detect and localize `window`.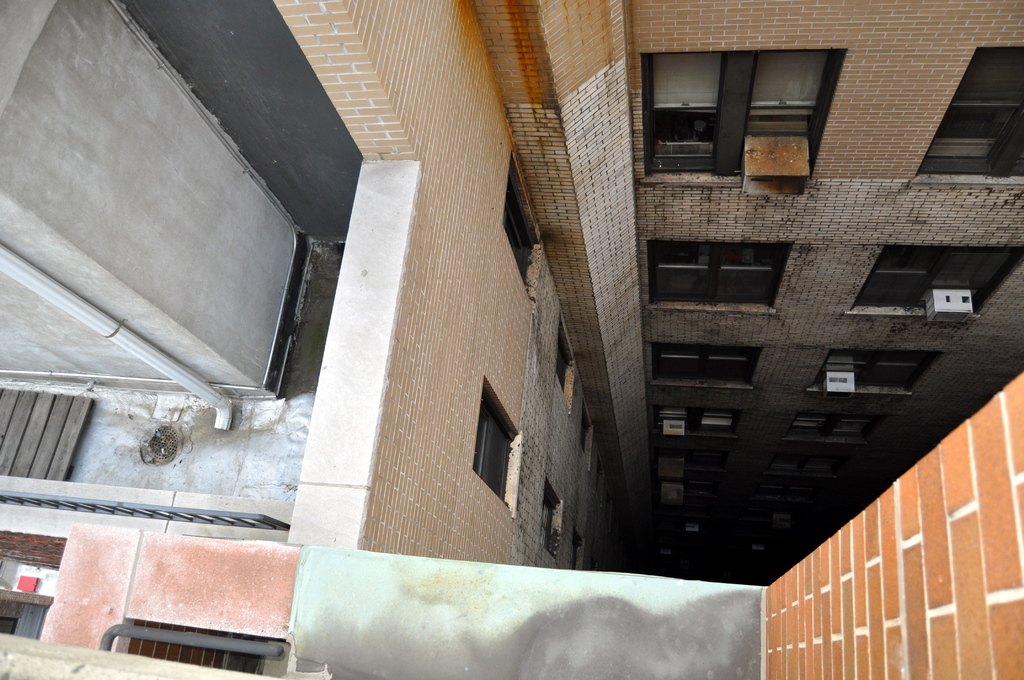
Localized at [474, 374, 524, 517].
